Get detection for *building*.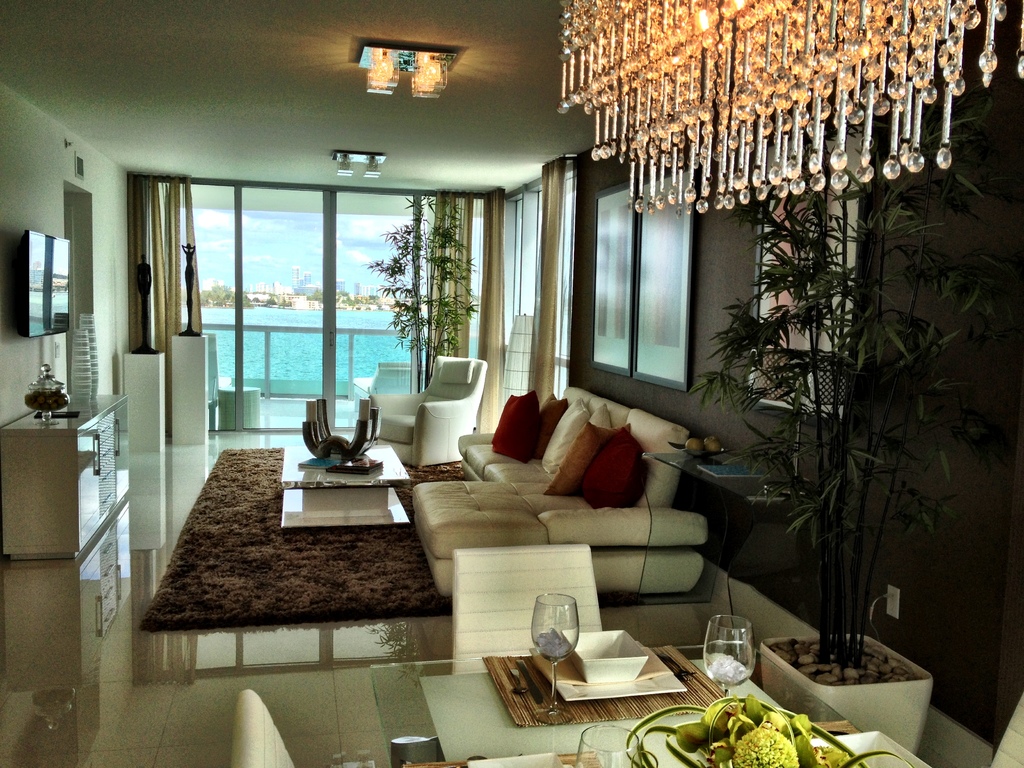
Detection: <bbox>0, 0, 1023, 767</bbox>.
